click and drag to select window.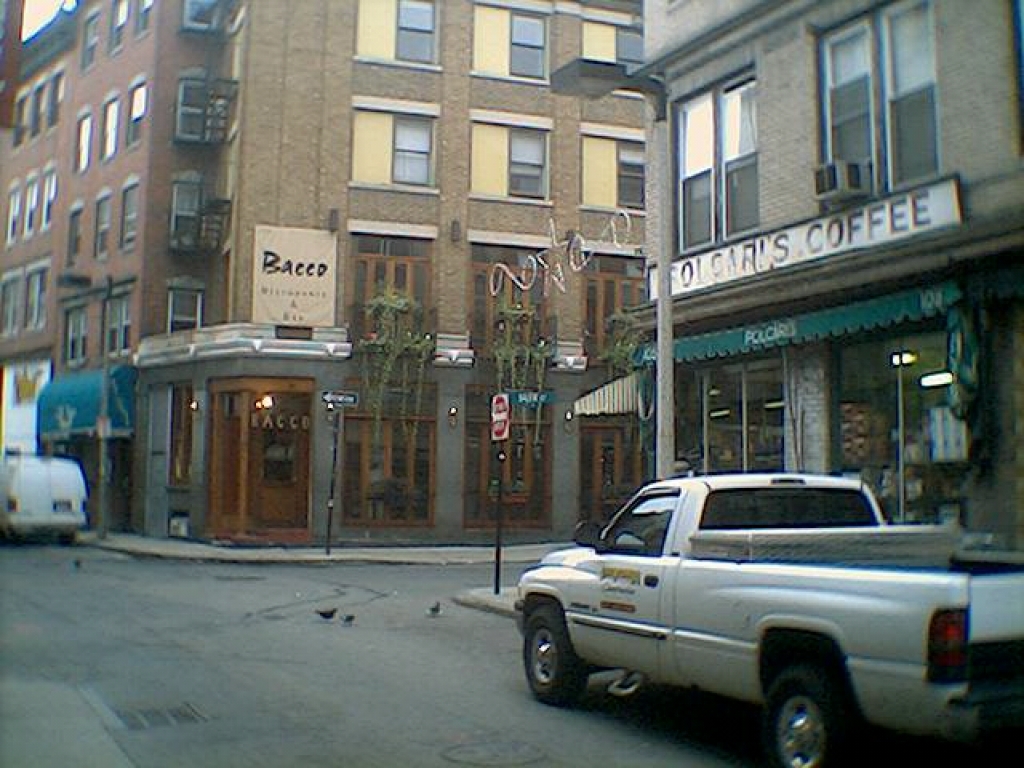
Selection: select_region(112, 8, 122, 48).
